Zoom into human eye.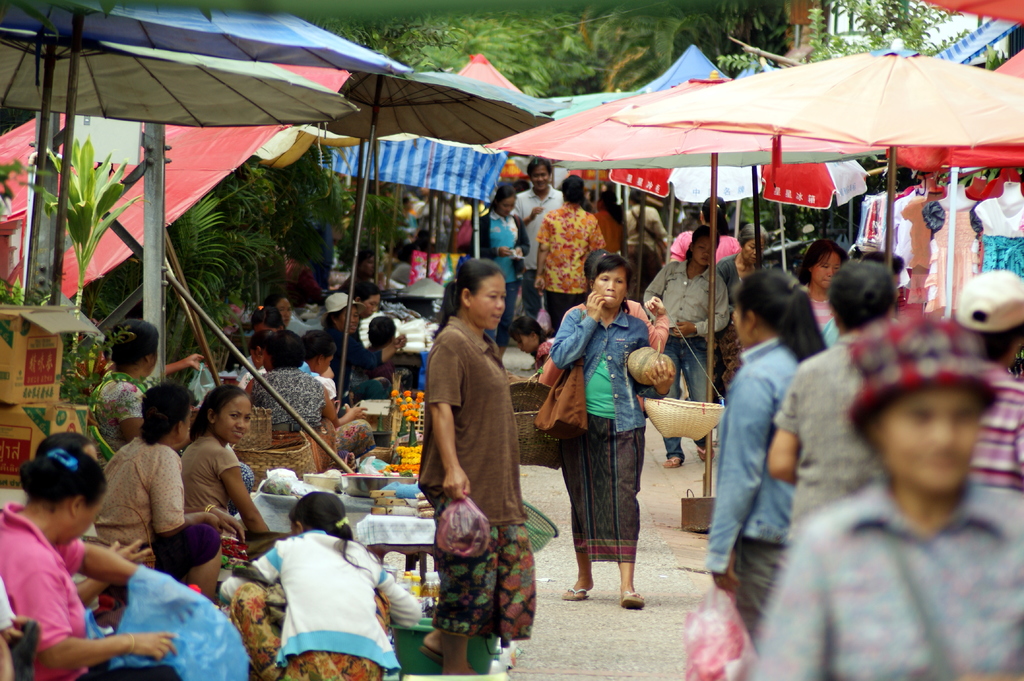
Zoom target: {"left": 832, "top": 264, "right": 838, "bottom": 268}.
